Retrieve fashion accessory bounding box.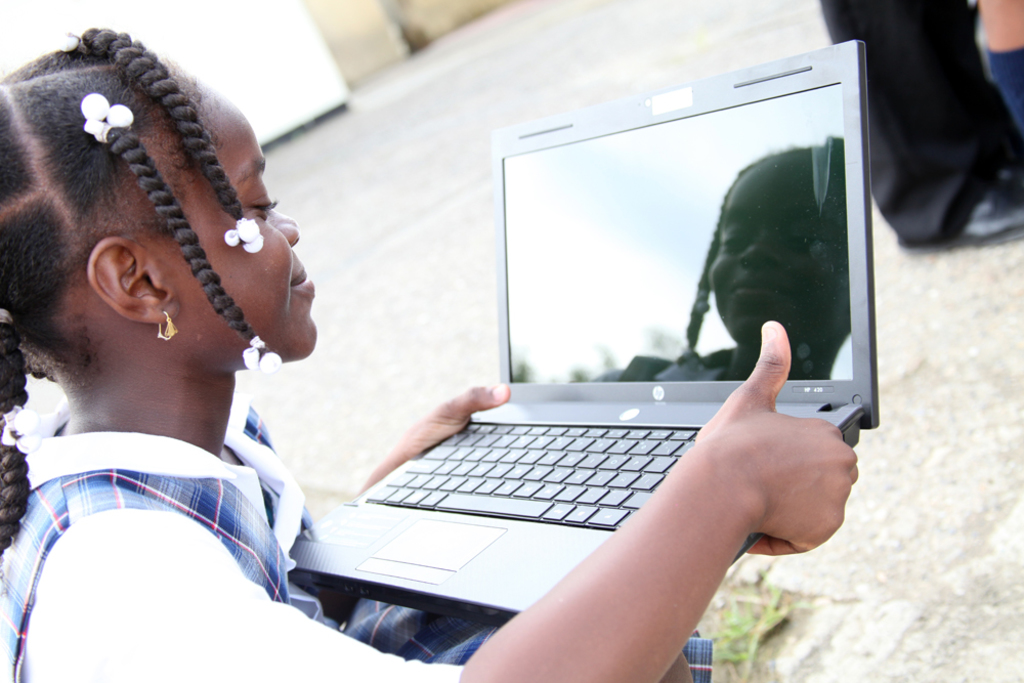
Bounding box: BBox(153, 310, 174, 339).
